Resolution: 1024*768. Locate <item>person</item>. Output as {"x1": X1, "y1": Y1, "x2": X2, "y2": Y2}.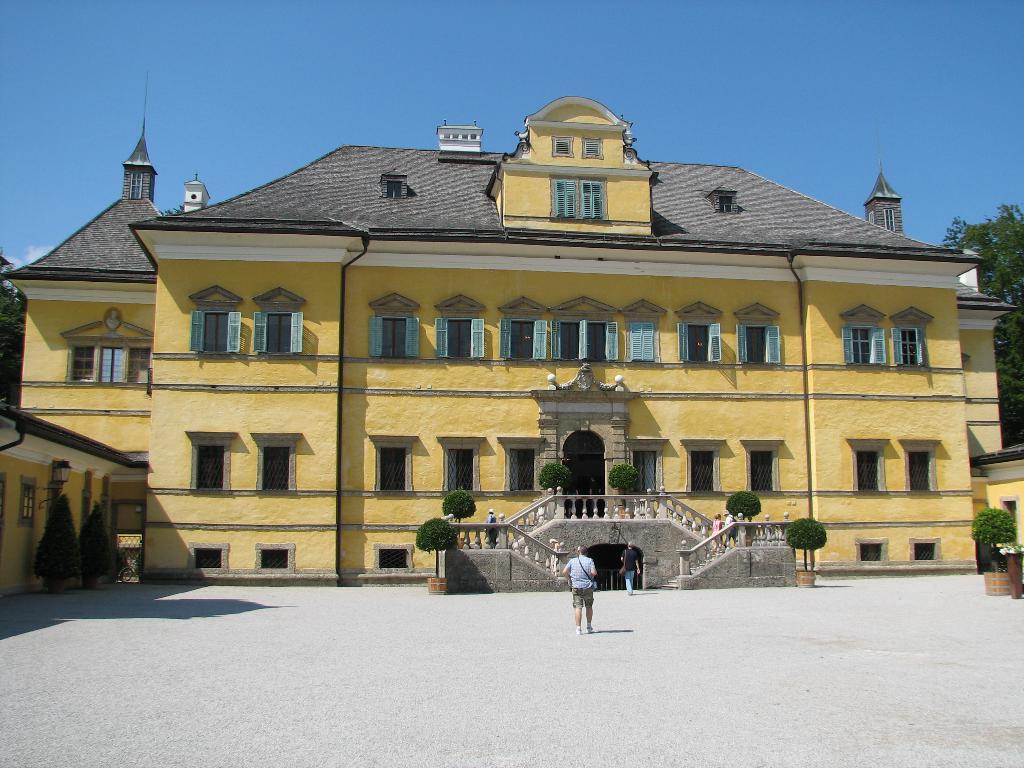
{"x1": 486, "y1": 504, "x2": 499, "y2": 550}.
